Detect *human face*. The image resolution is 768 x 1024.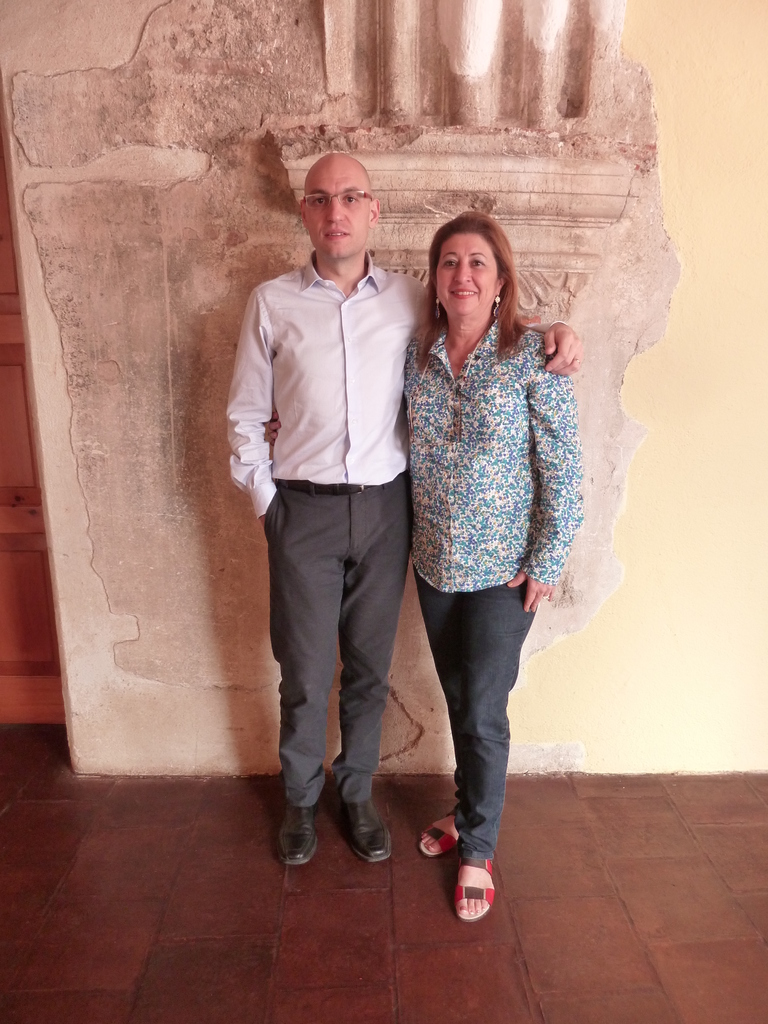
pyautogui.locateOnScreen(434, 230, 502, 312).
